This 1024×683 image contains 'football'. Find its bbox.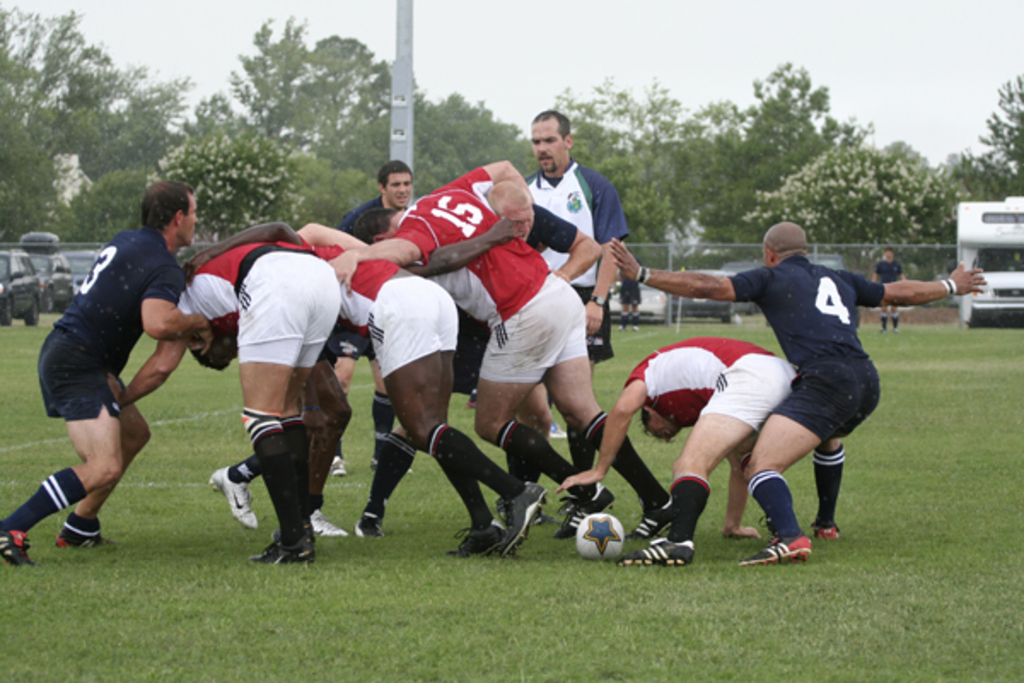
575:509:625:565.
